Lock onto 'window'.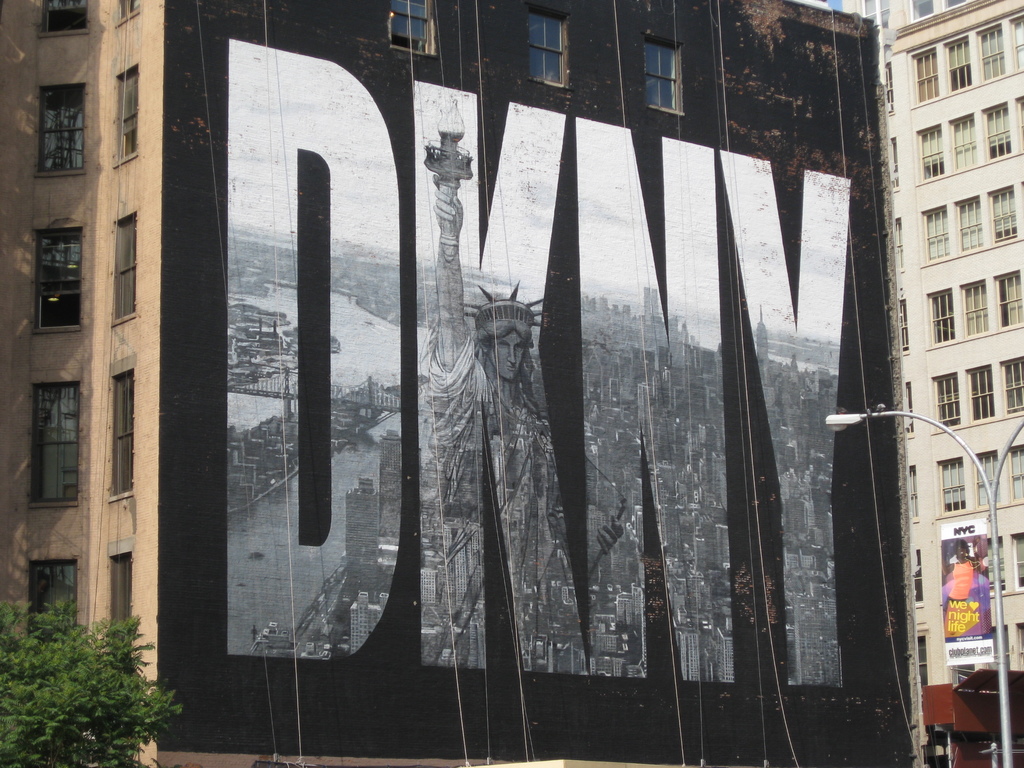
Locked: detection(111, 547, 140, 632).
